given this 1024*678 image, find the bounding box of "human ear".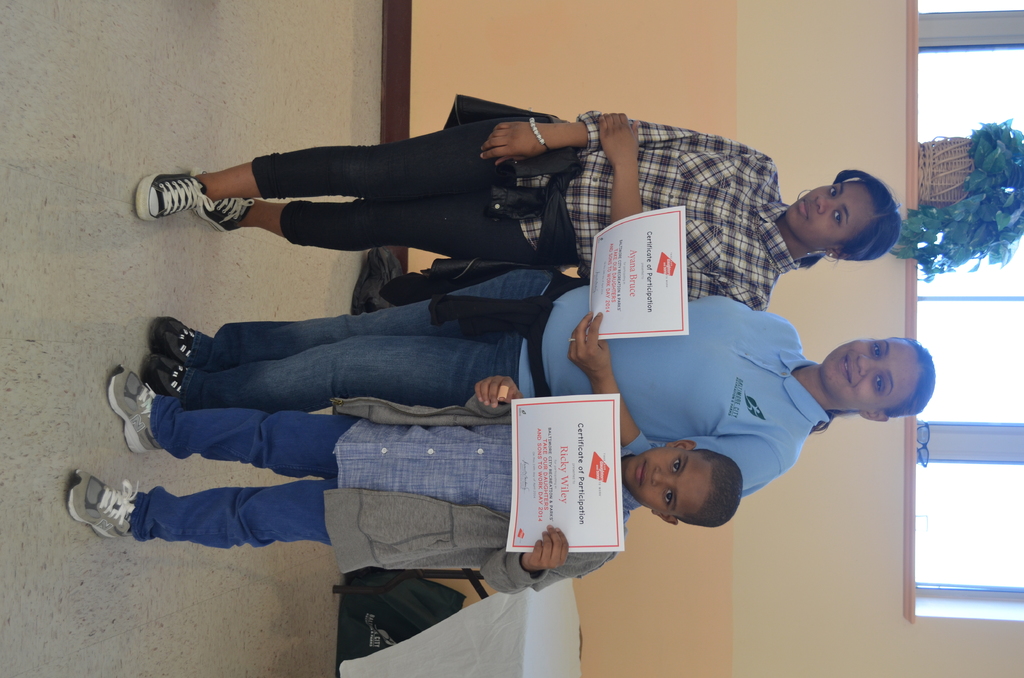
Rect(647, 509, 678, 525).
